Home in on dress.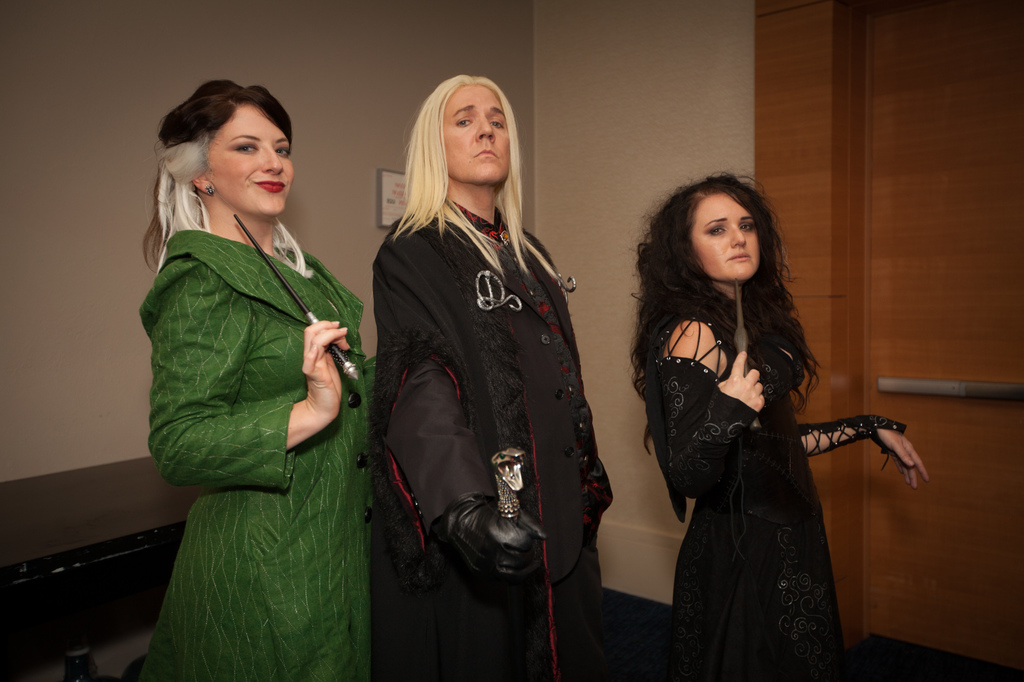
Homed in at left=130, top=214, right=378, bottom=680.
